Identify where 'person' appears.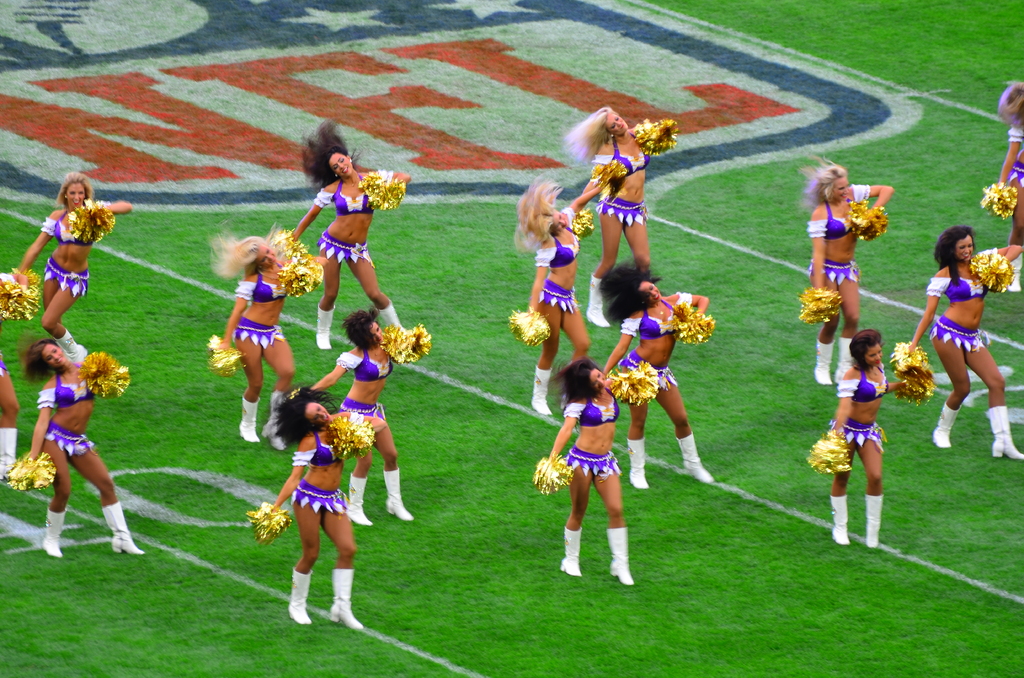
Appears at [x1=209, y1=237, x2=324, y2=452].
